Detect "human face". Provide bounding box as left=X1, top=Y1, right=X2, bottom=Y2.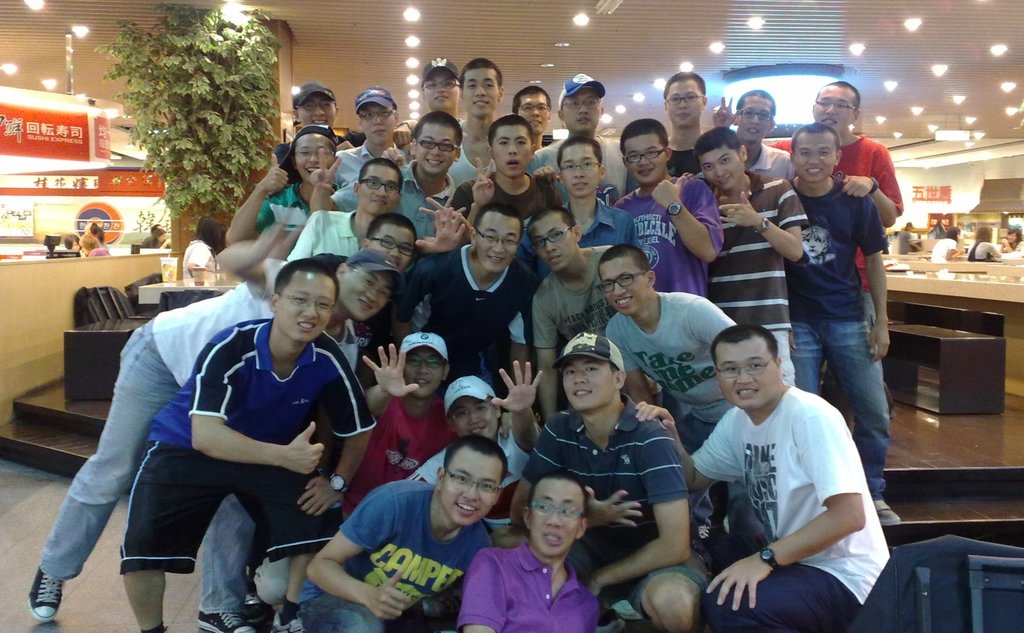
left=369, top=227, right=407, bottom=264.
